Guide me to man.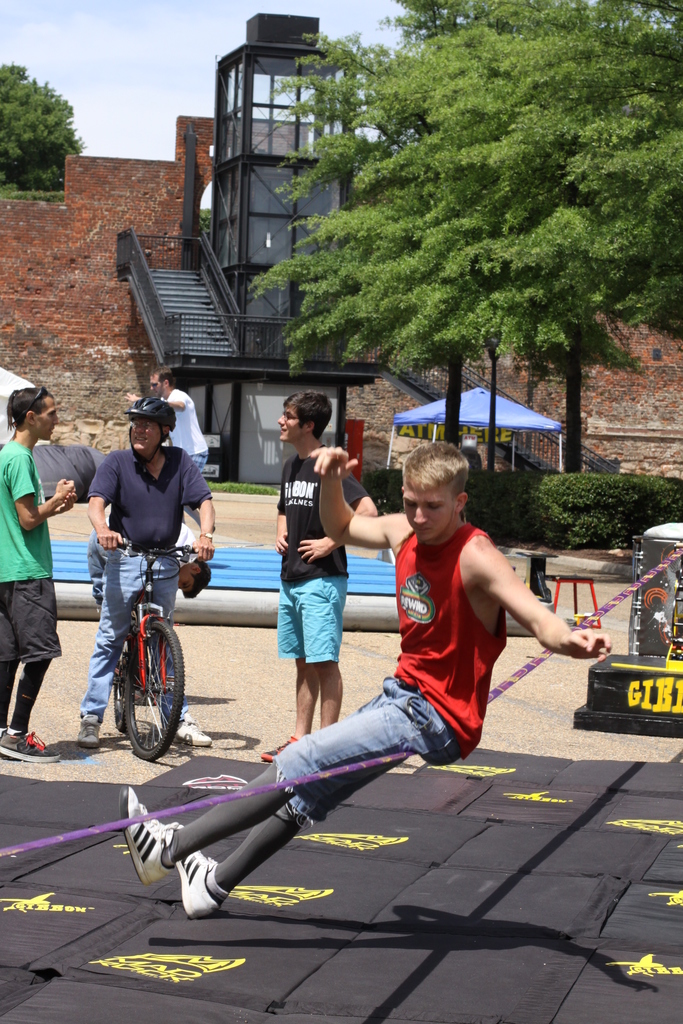
Guidance: bbox=[163, 359, 225, 494].
